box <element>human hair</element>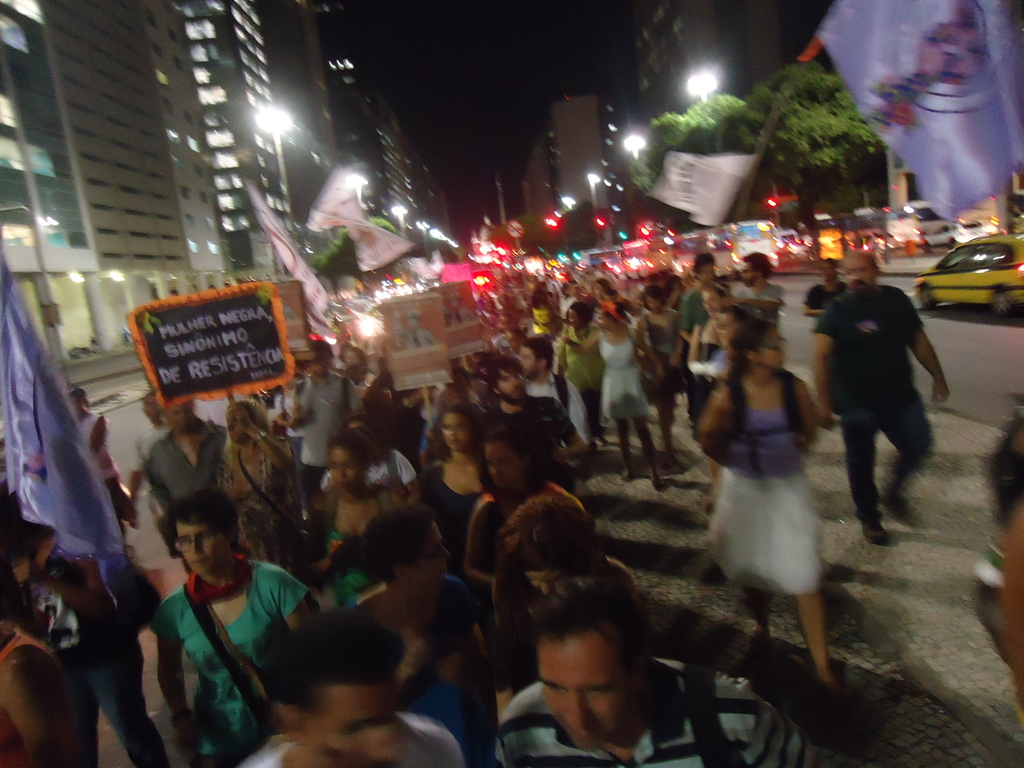
locate(726, 319, 783, 380)
